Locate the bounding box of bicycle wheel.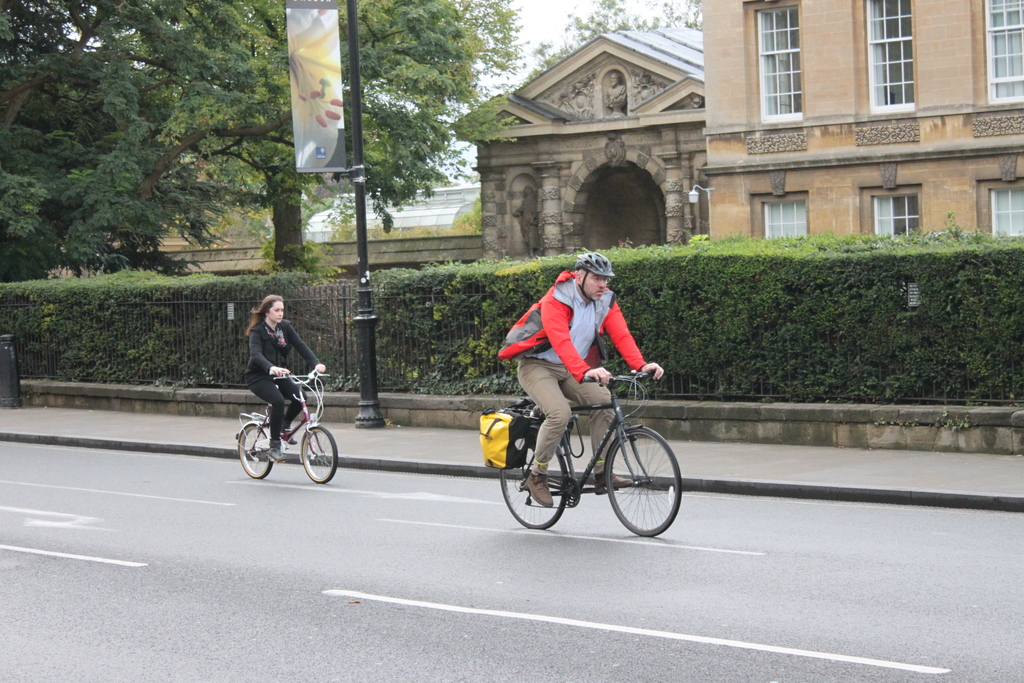
Bounding box: x1=236, y1=422, x2=271, y2=482.
